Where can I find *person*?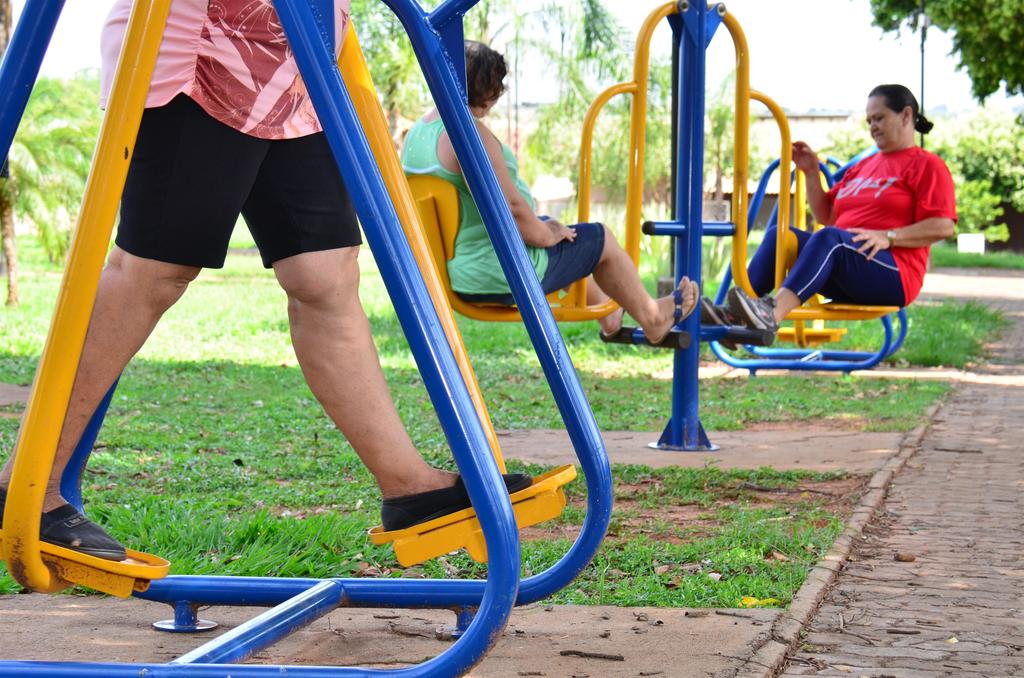
You can find it at pyautogui.locateOnScreen(0, 0, 536, 565).
